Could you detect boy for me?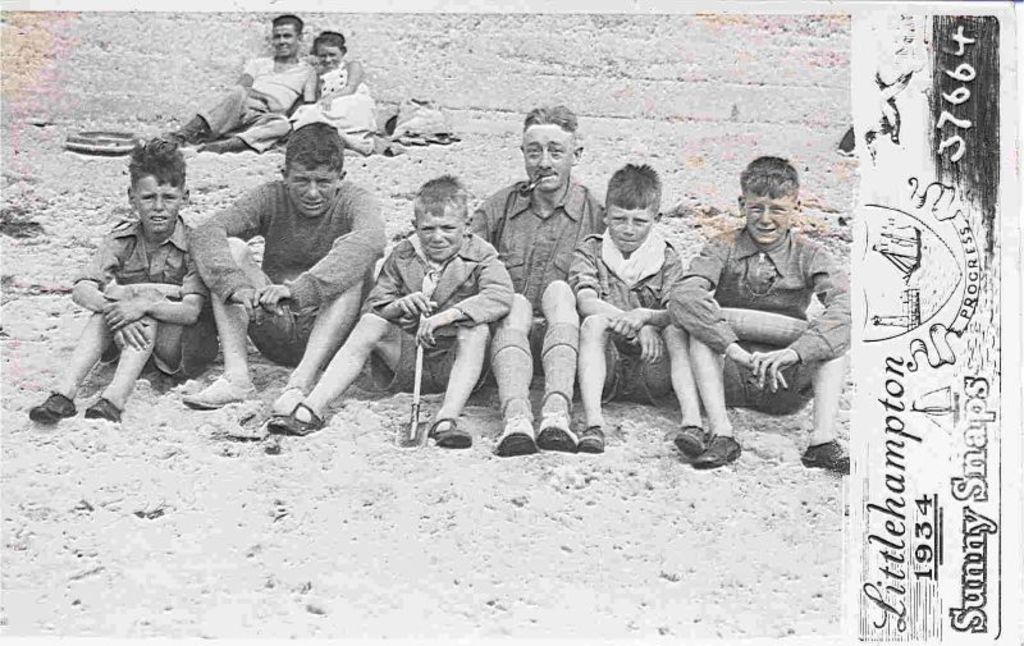
Detection result: [268, 178, 509, 445].
